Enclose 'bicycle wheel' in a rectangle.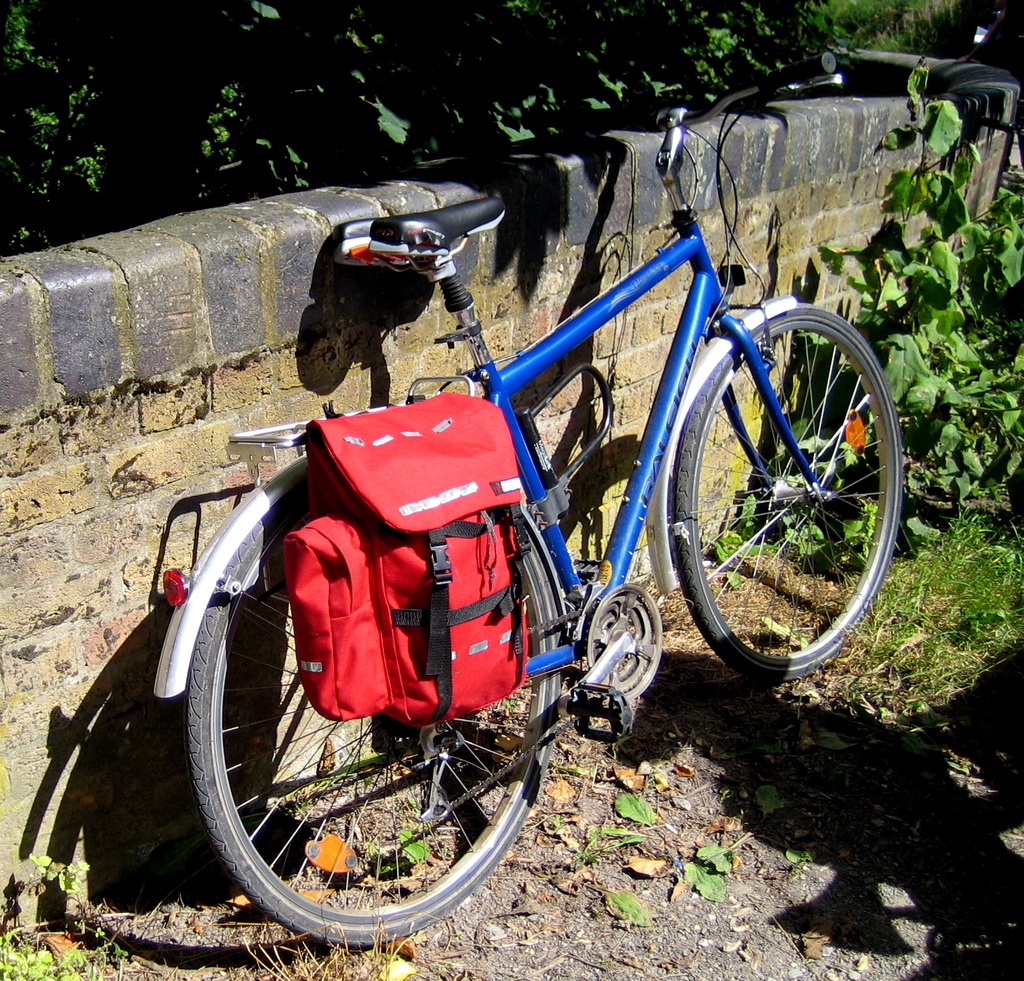
675 295 907 676.
